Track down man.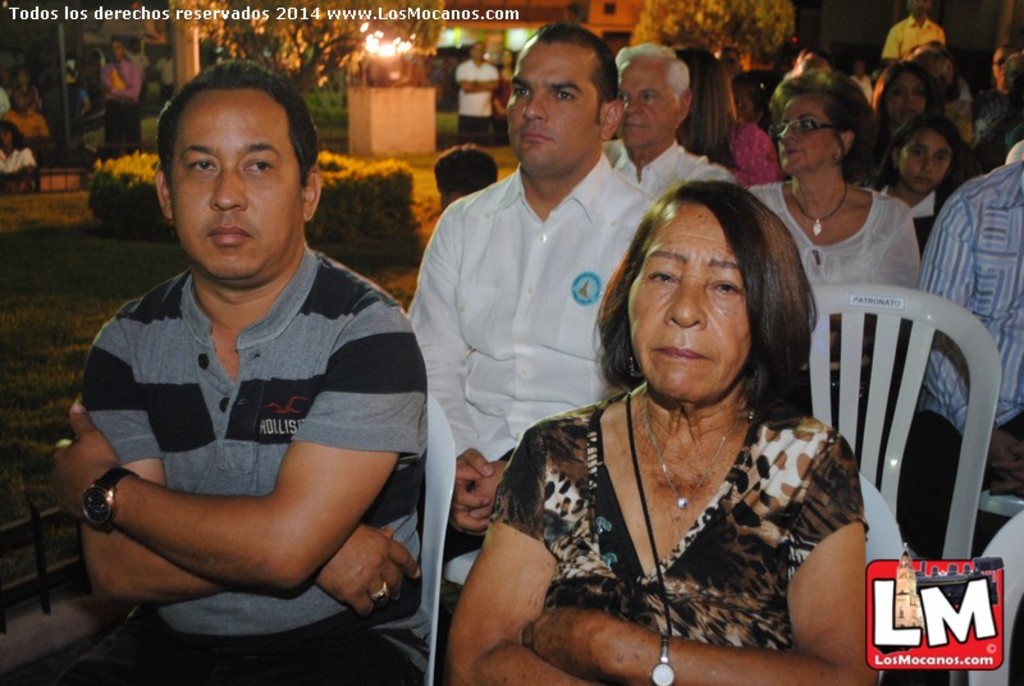
Tracked to (x1=596, y1=41, x2=736, y2=197).
